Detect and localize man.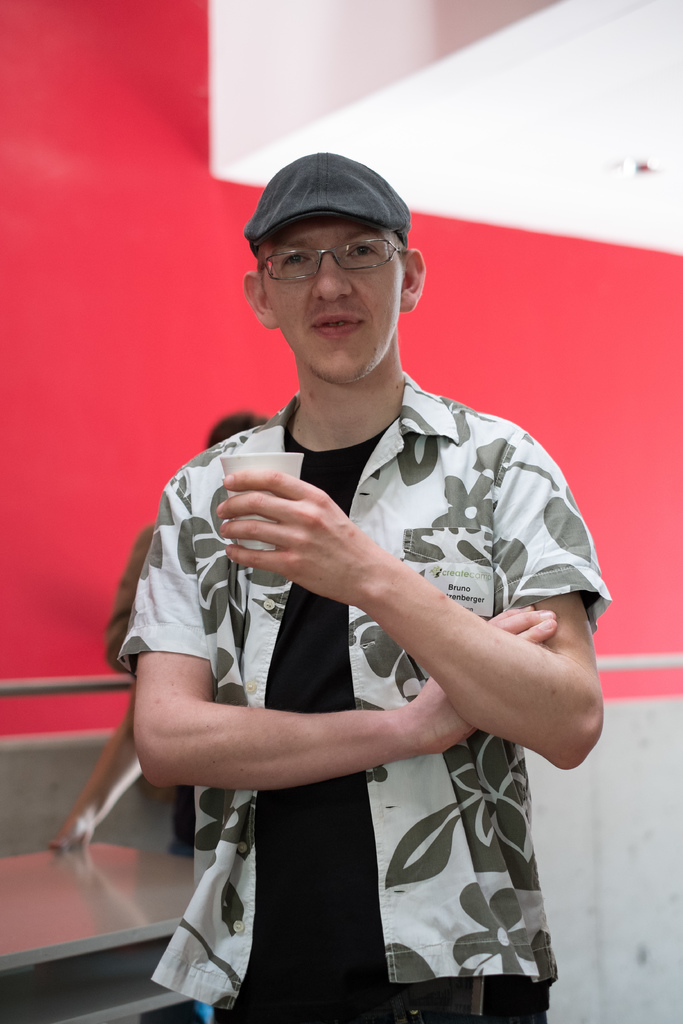
Localized at x1=109 y1=136 x2=616 y2=970.
